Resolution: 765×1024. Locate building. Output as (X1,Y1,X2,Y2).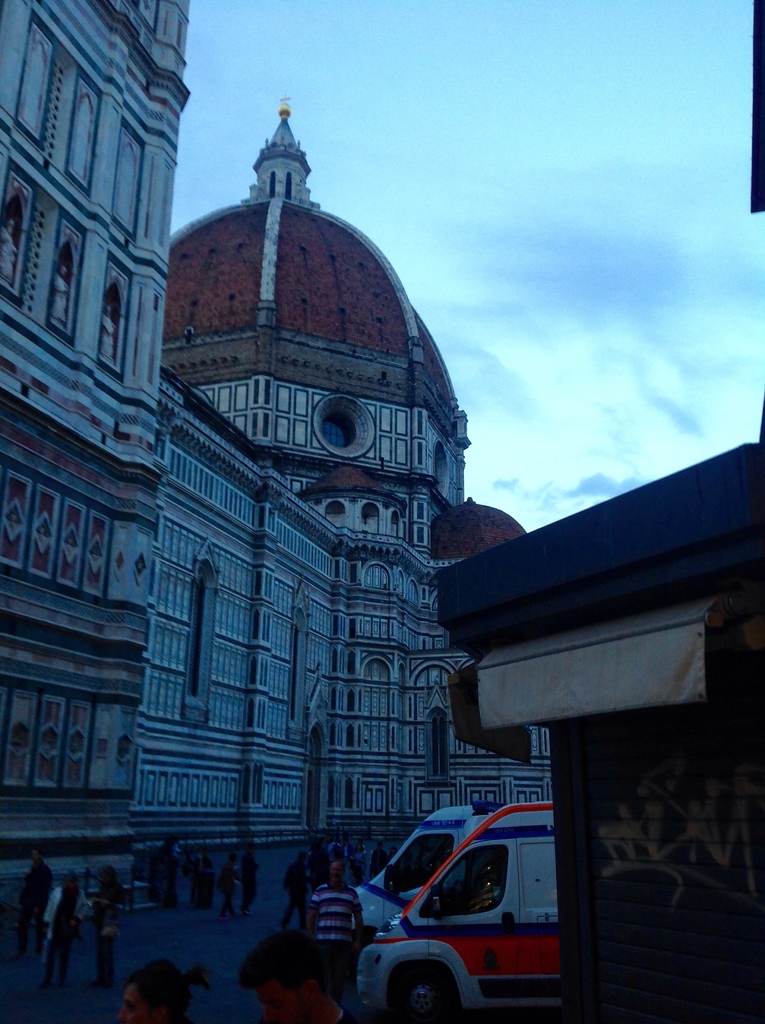
(0,0,555,910).
